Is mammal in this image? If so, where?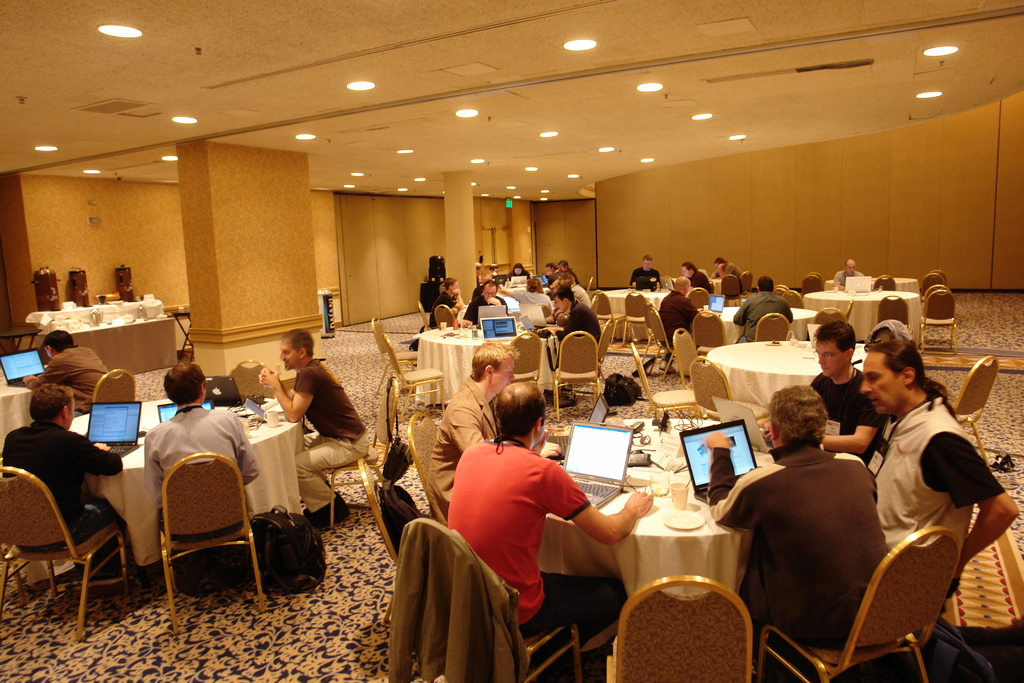
Yes, at <bbox>259, 329, 371, 525</bbox>.
